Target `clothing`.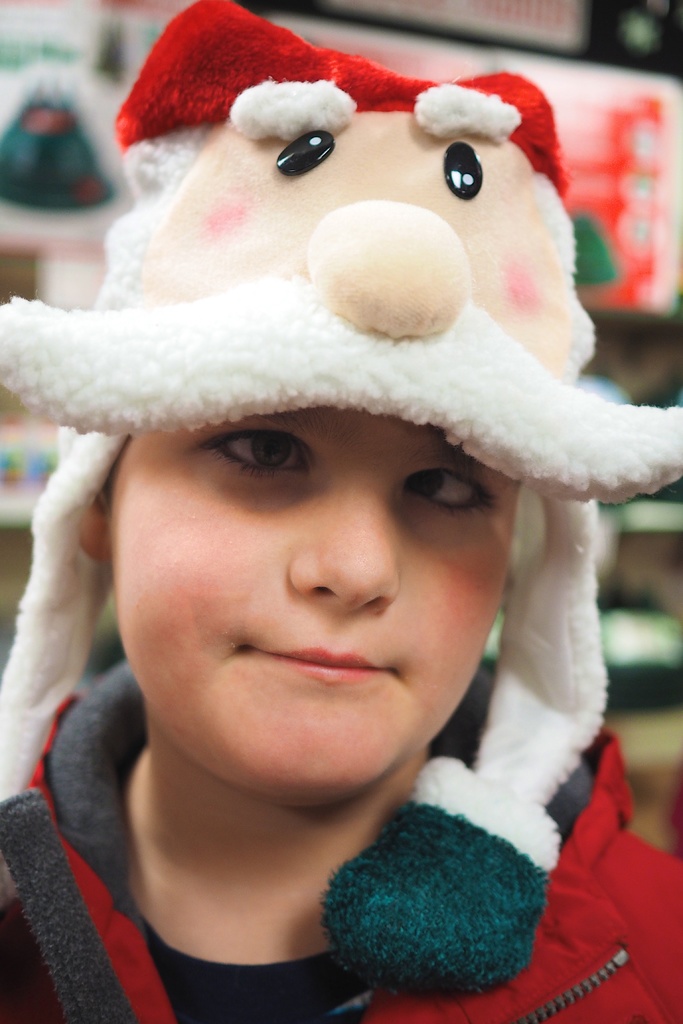
Target region: 0 655 682 1023.
